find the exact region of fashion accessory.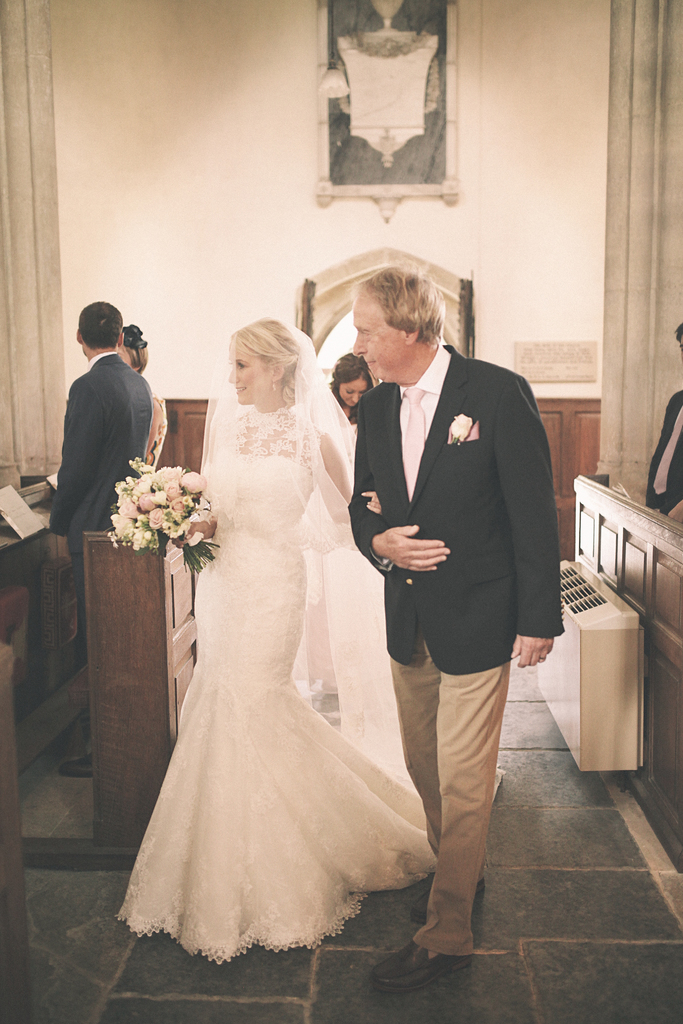
Exact region: bbox=(122, 323, 148, 348).
